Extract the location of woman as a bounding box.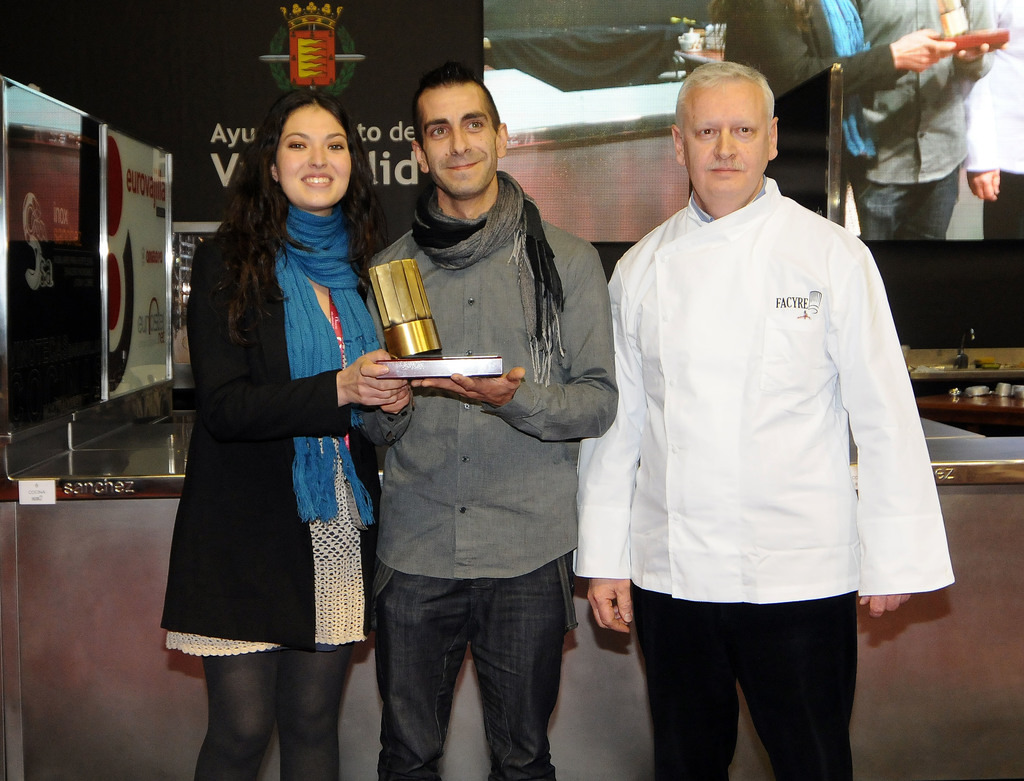
bbox=[154, 81, 420, 779].
